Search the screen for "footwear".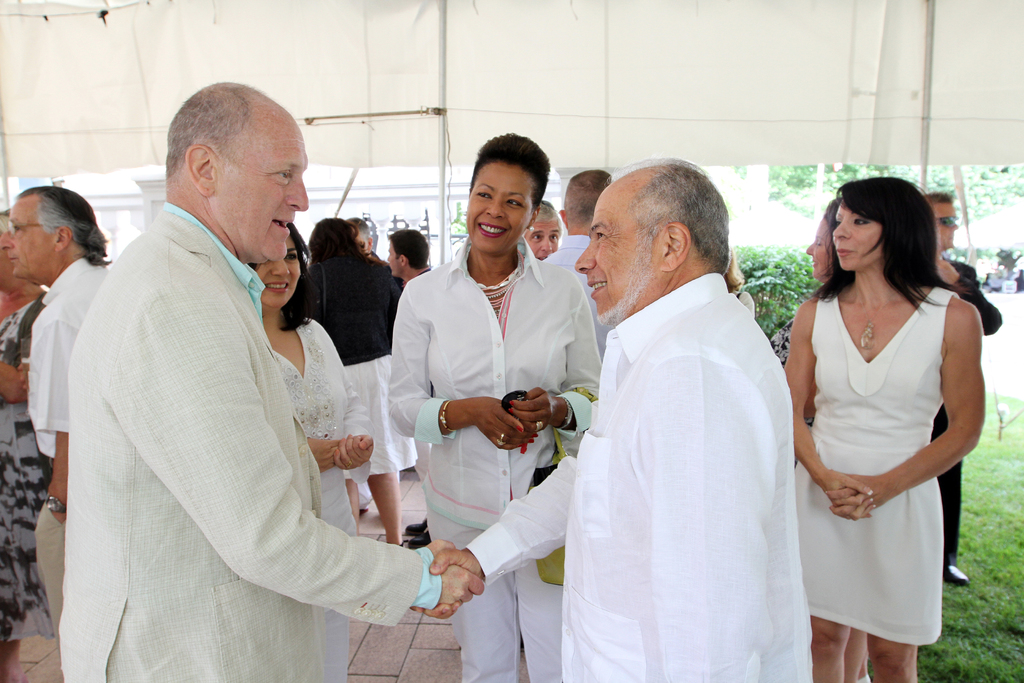
Found at (left=942, top=565, right=970, bottom=586).
